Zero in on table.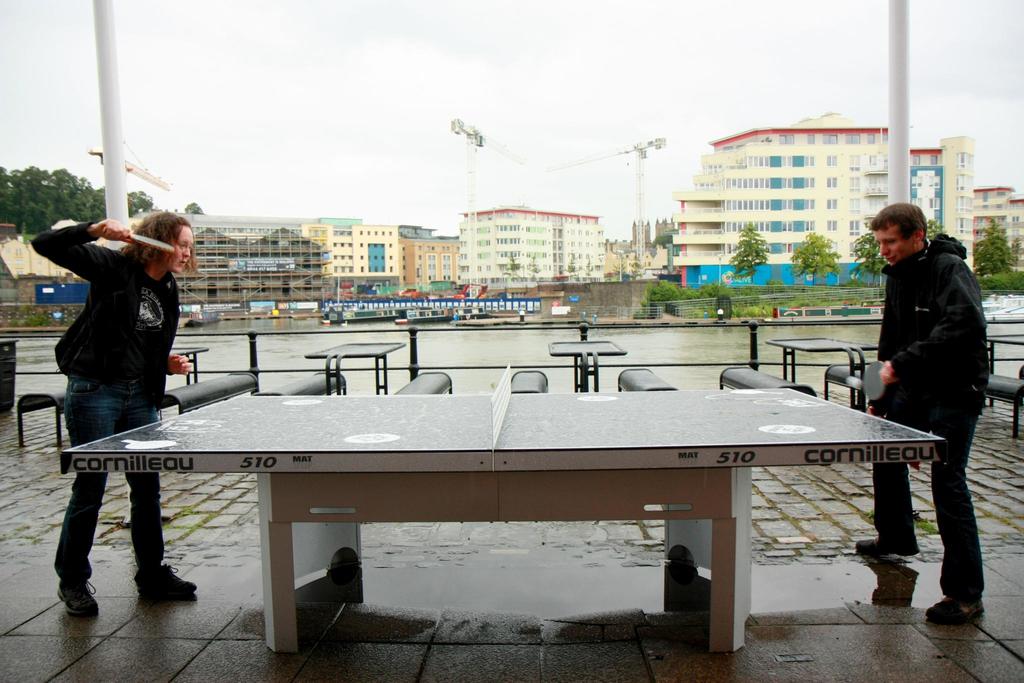
Zeroed in: Rect(63, 382, 948, 656).
